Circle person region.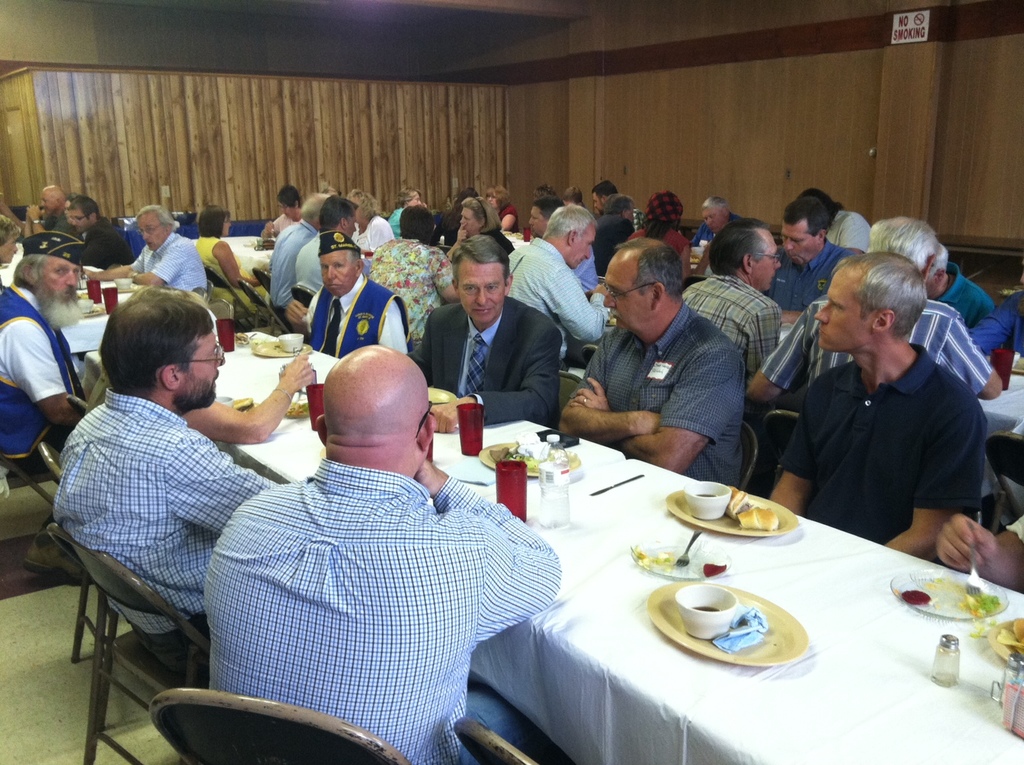
Region: detection(628, 188, 693, 281).
